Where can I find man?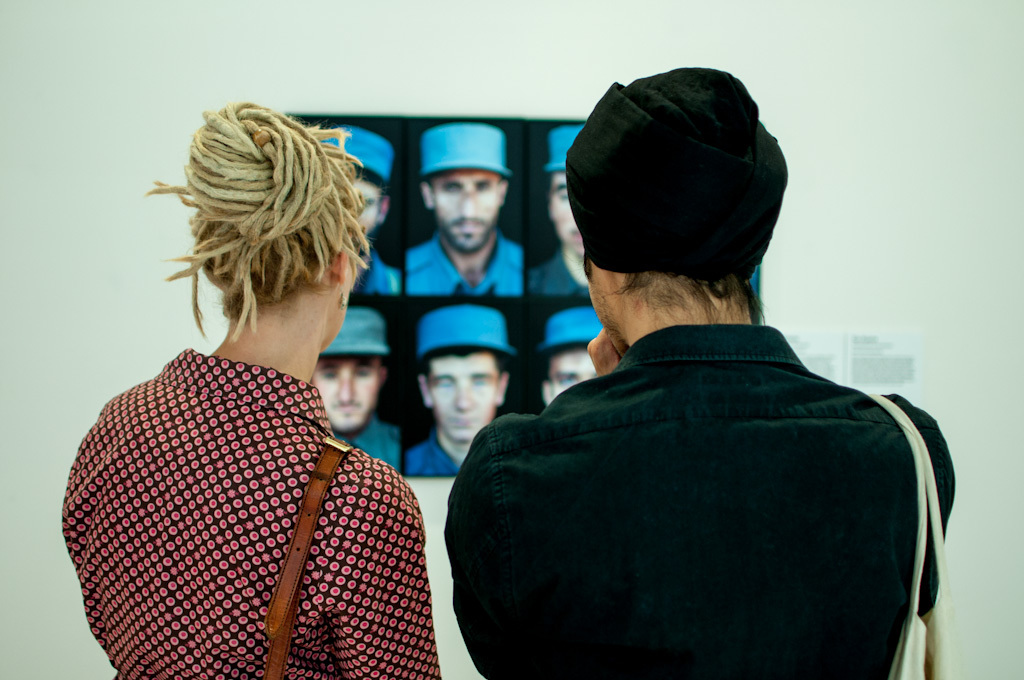
You can find it at rect(532, 124, 602, 308).
